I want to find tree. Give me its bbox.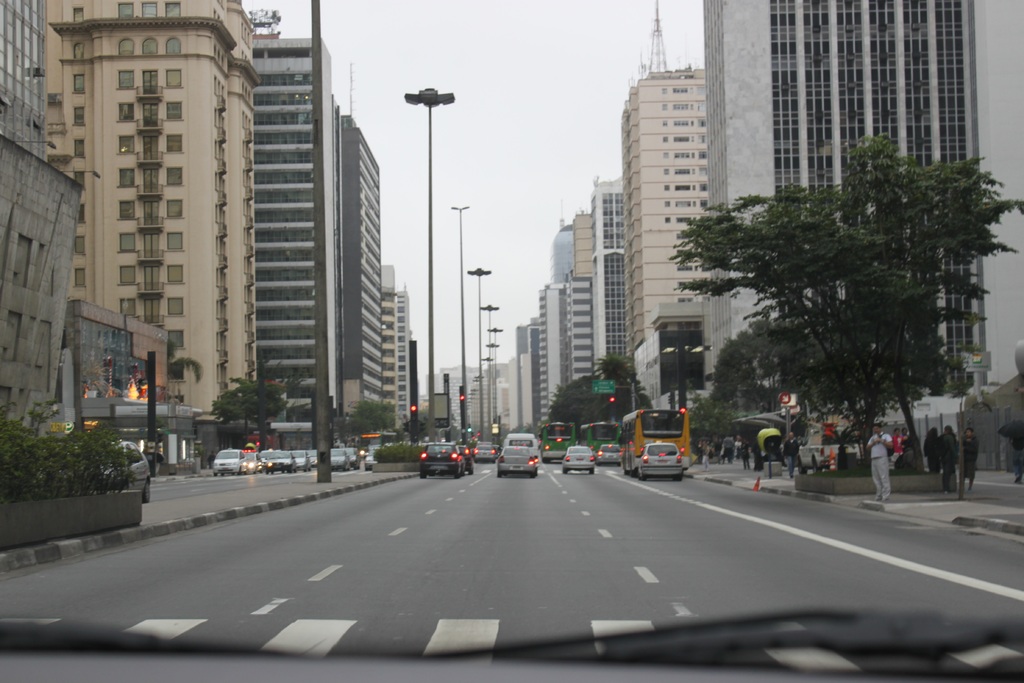
550/374/604/428.
